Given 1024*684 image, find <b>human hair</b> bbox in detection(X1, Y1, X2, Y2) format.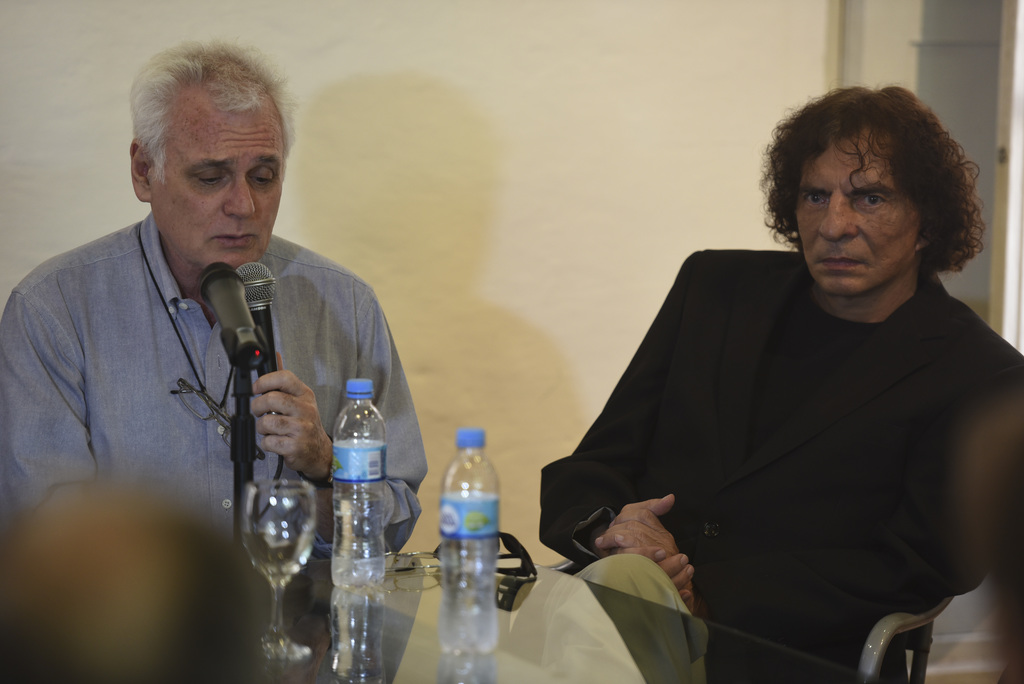
detection(776, 78, 983, 271).
